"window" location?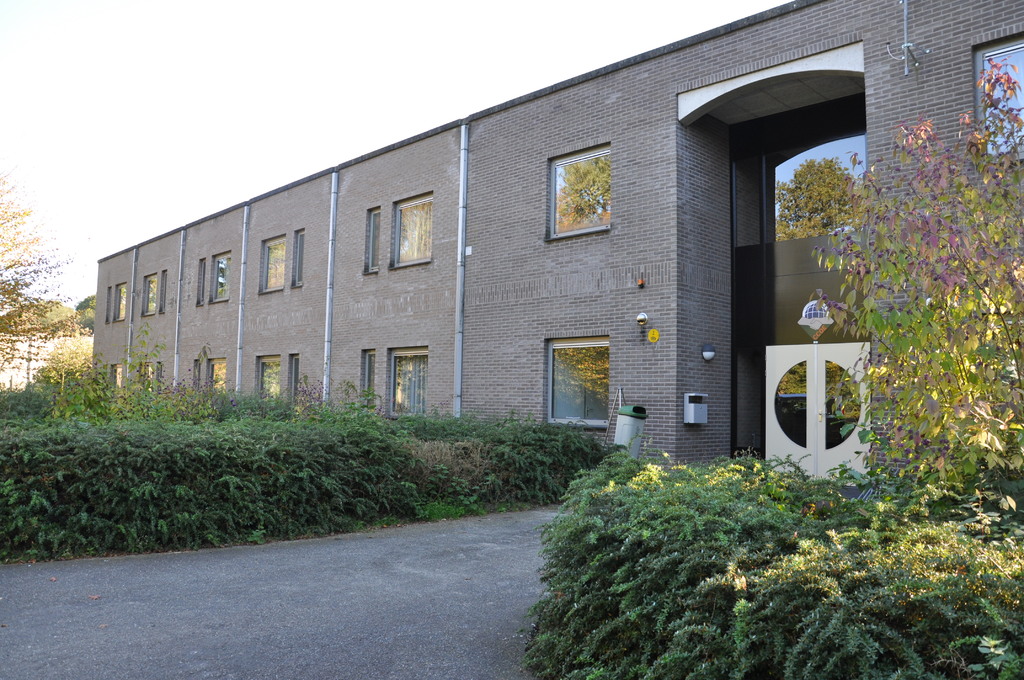
crop(147, 271, 171, 316)
